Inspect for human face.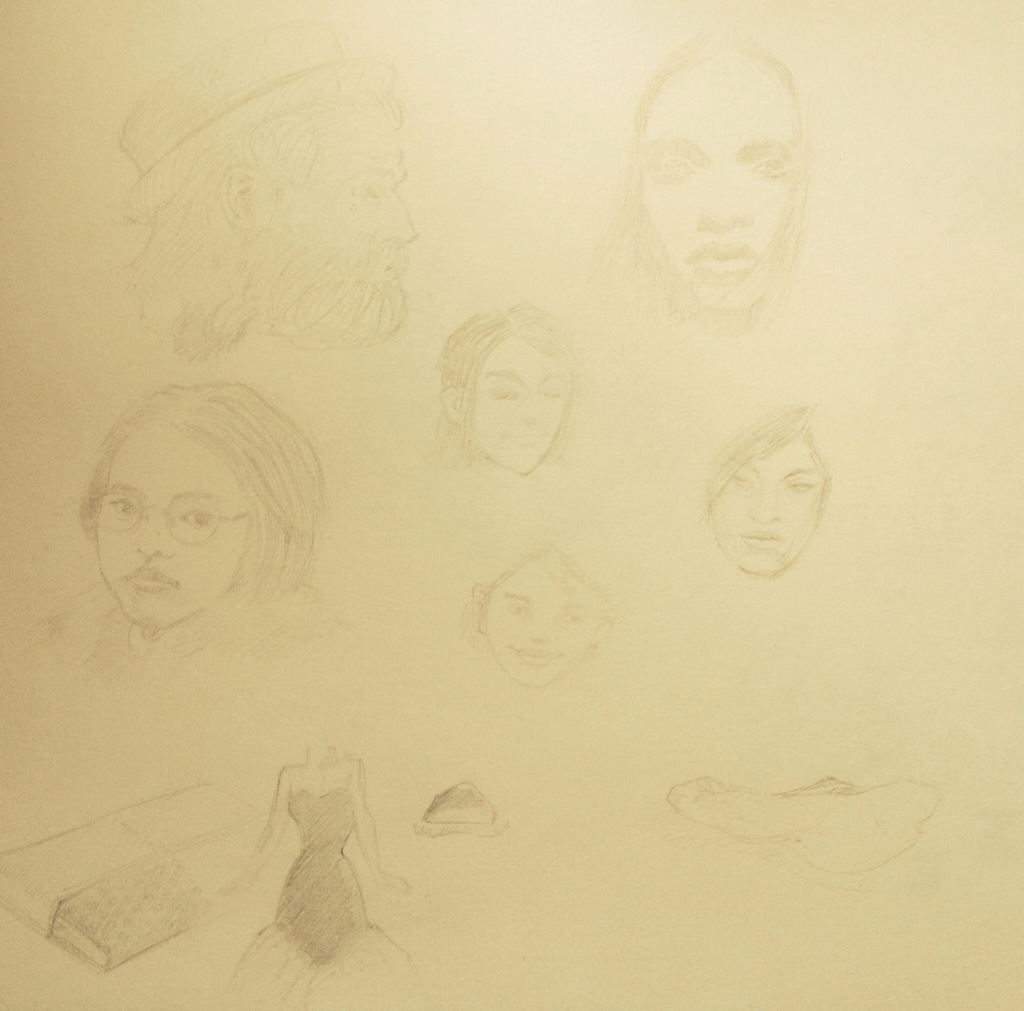
Inspection: <bbox>97, 429, 257, 629</bbox>.
